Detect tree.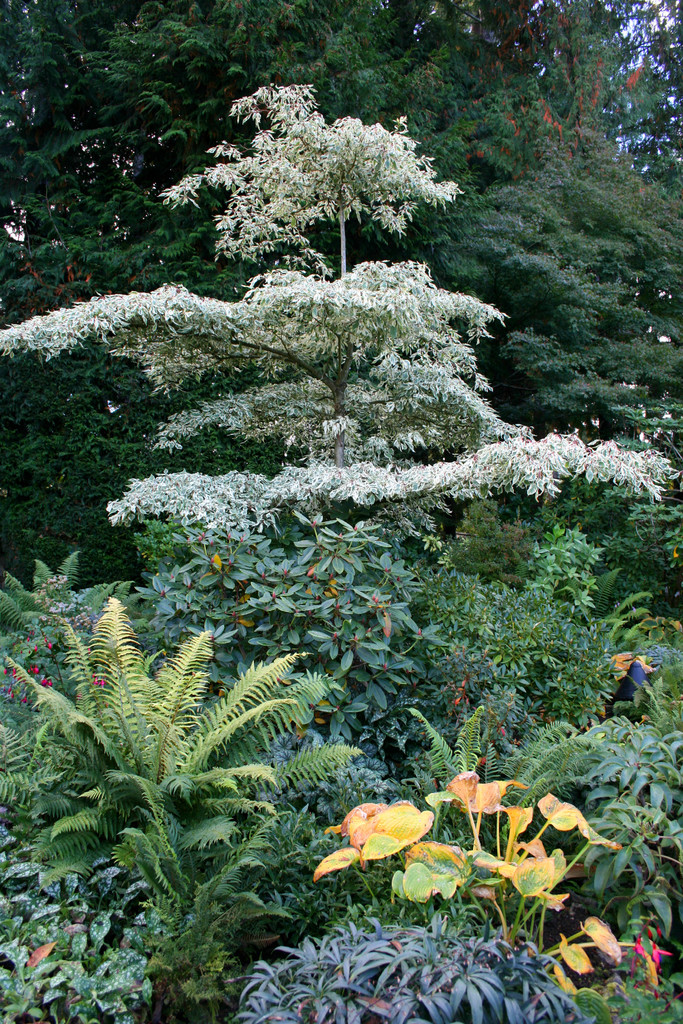
Detected at crop(0, 78, 673, 554).
